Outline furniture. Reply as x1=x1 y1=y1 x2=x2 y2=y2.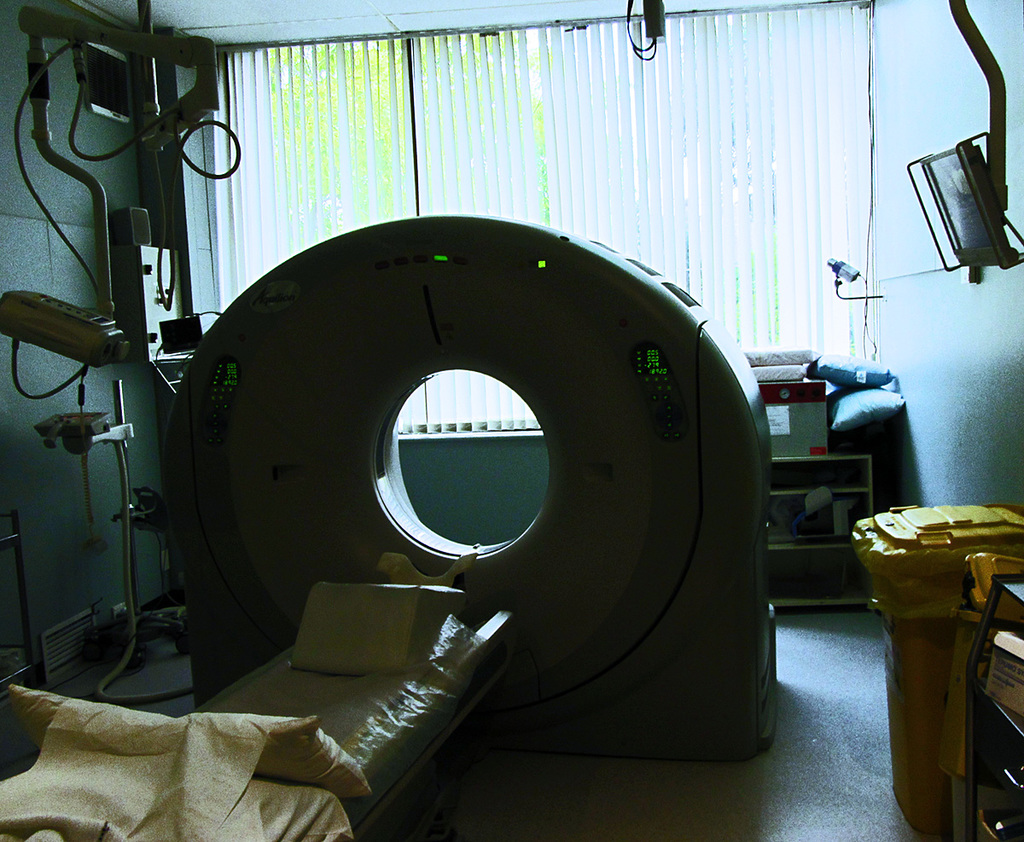
x1=868 y1=508 x2=1020 y2=816.
